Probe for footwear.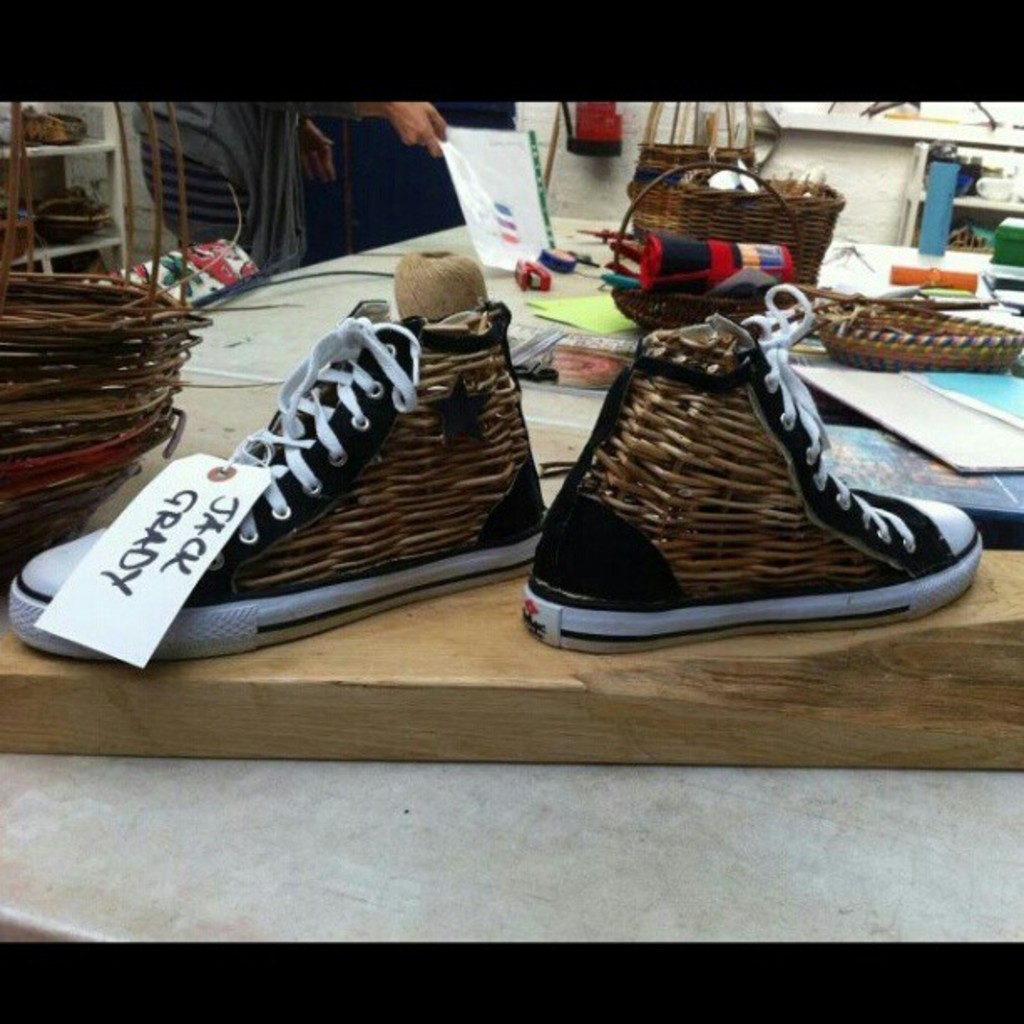
Probe result: box(5, 303, 554, 664).
